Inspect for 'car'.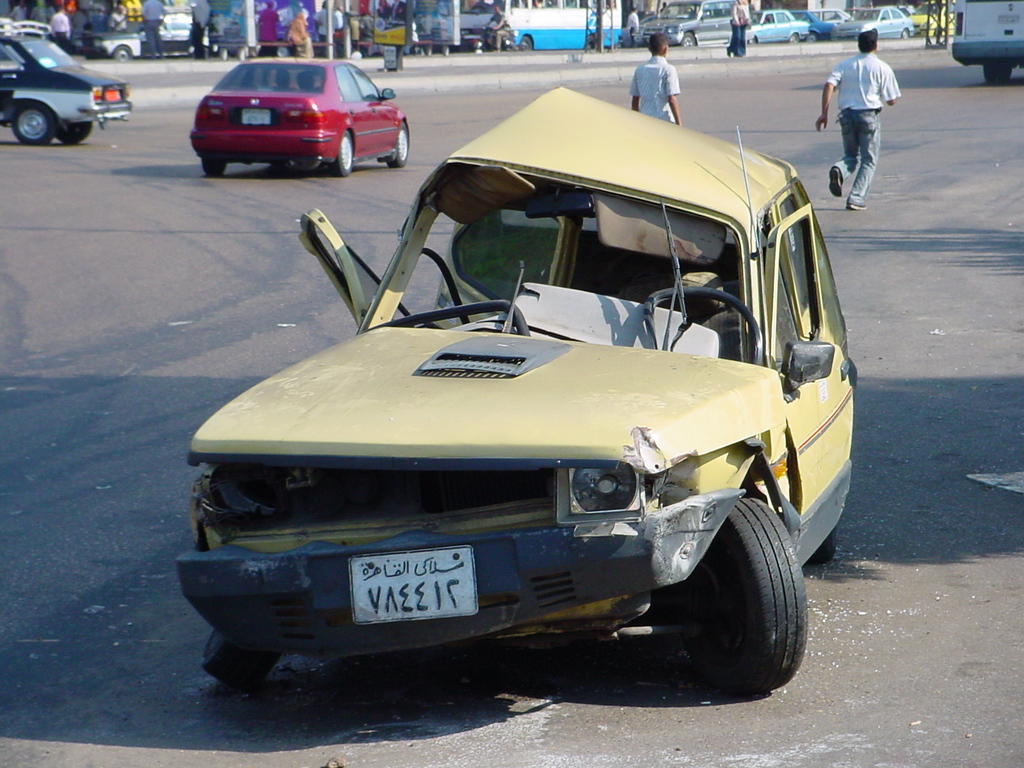
Inspection: [left=190, top=53, right=411, bottom=180].
